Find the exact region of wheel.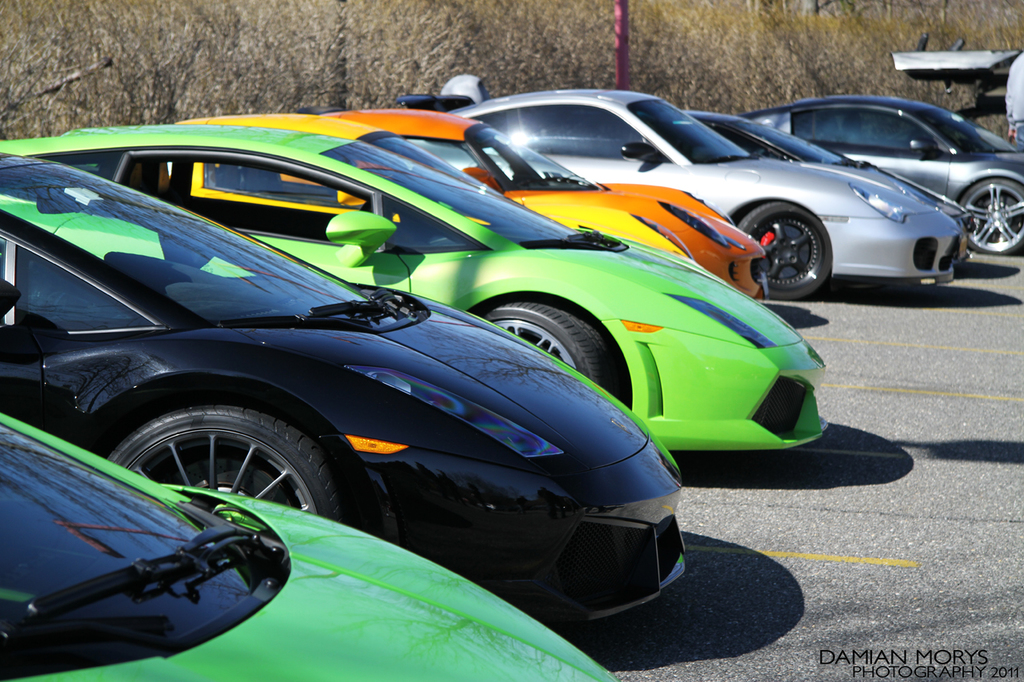
Exact region: (left=102, top=404, right=350, bottom=525).
